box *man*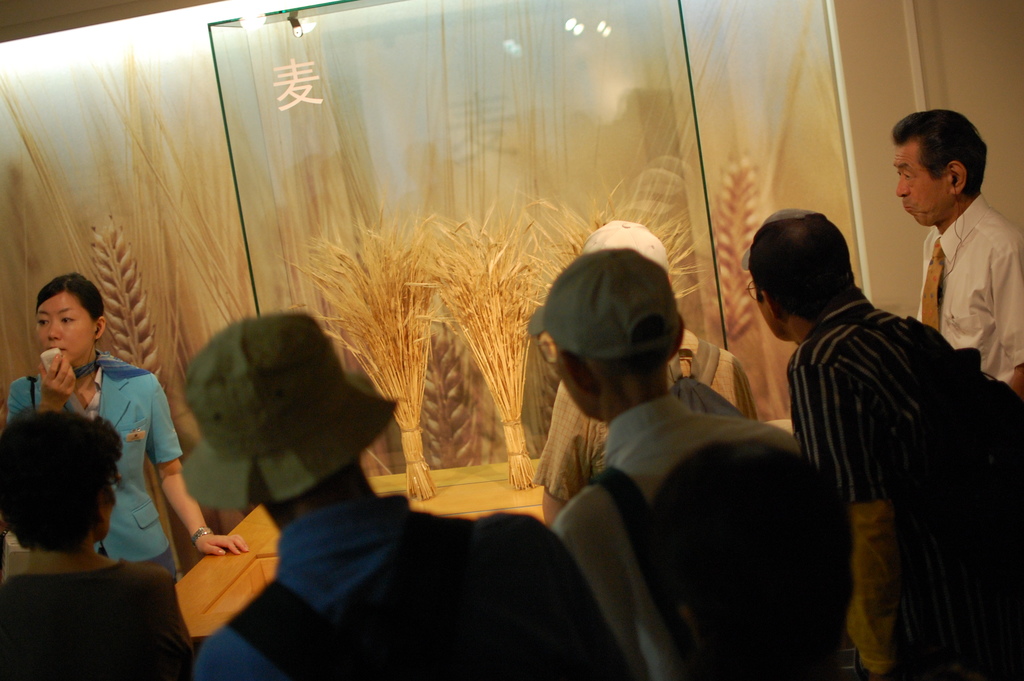
bbox=(535, 220, 758, 529)
